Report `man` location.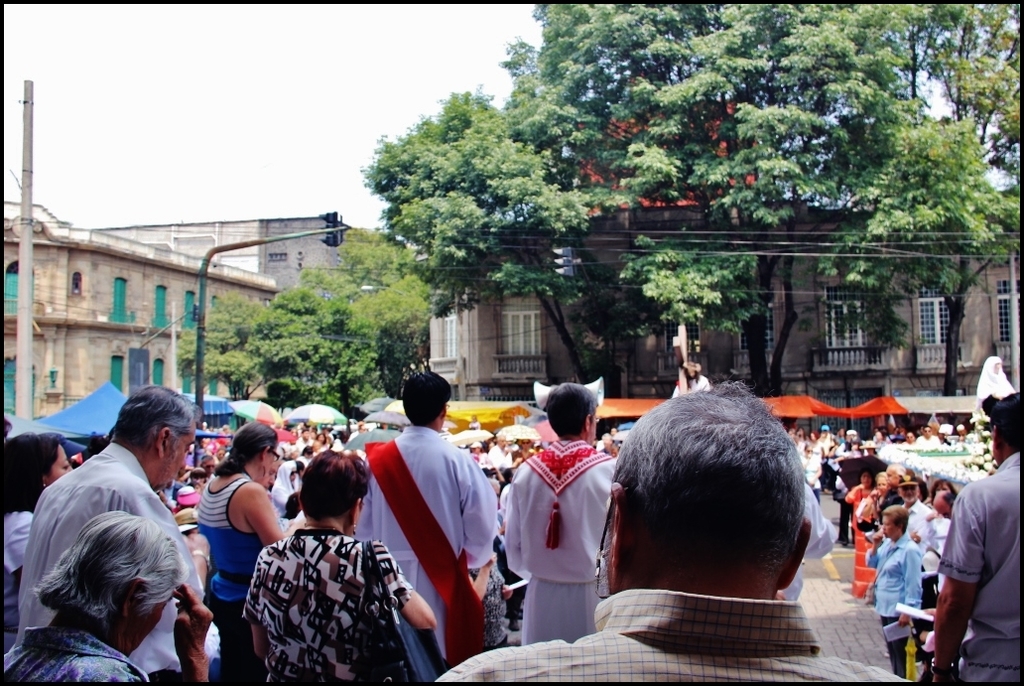
Report: [496, 385, 636, 640].
